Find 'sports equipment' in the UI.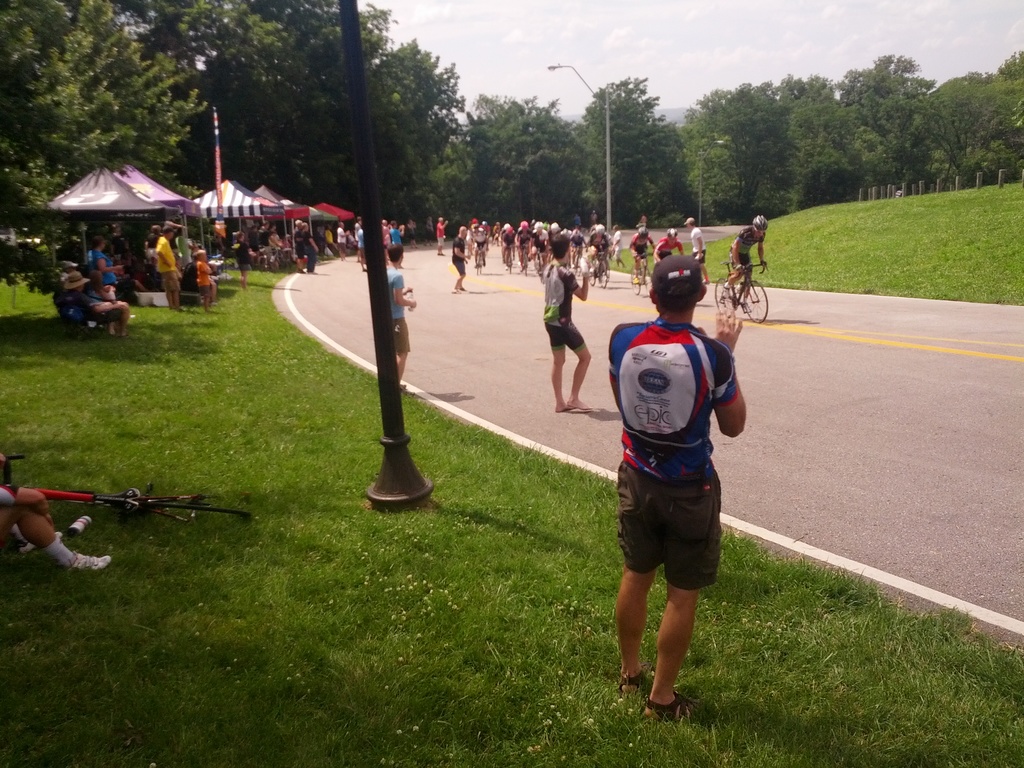
UI element at select_region(628, 250, 653, 293).
